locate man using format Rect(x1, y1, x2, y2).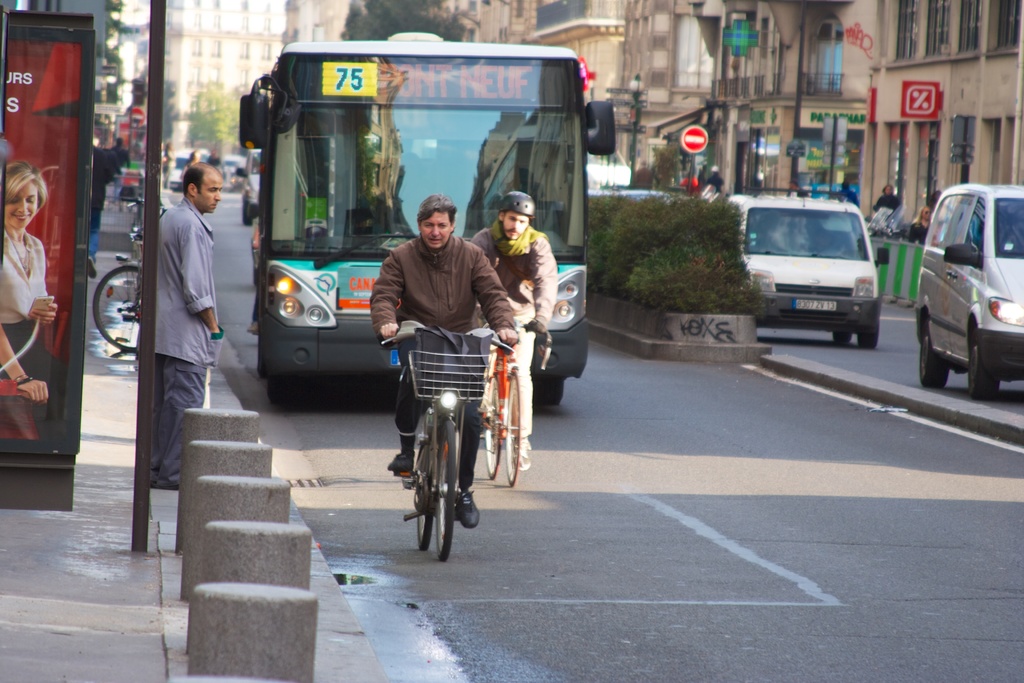
Rect(707, 163, 726, 192).
